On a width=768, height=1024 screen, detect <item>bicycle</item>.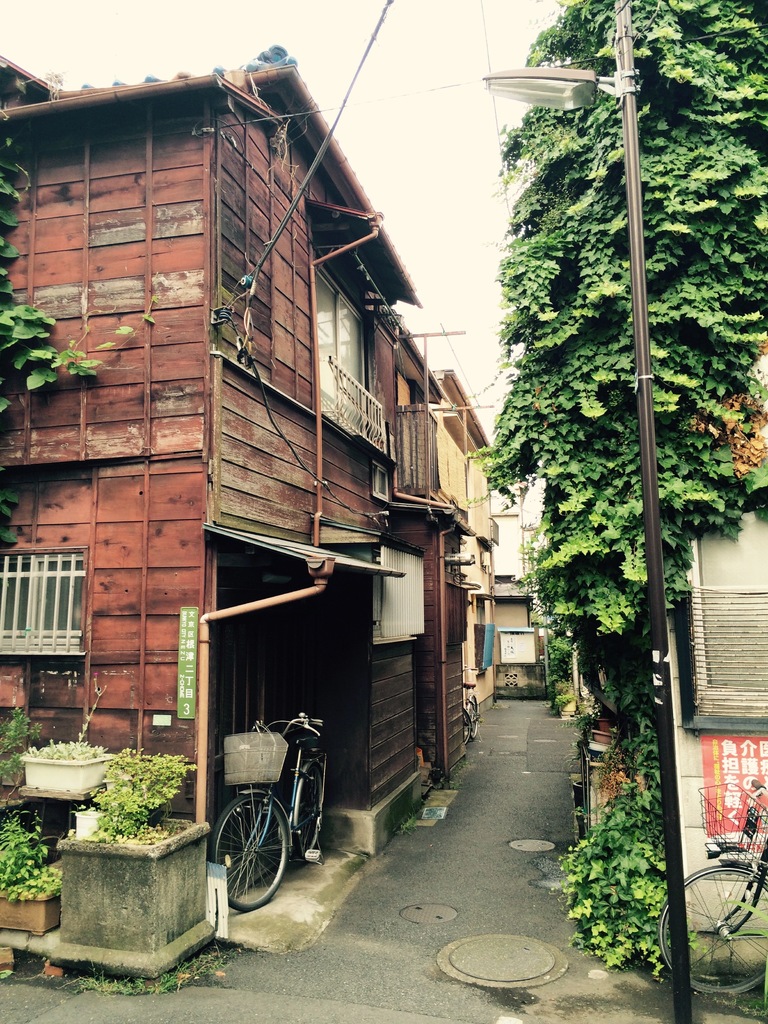
pyautogui.locateOnScreen(653, 778, 767, 998).
